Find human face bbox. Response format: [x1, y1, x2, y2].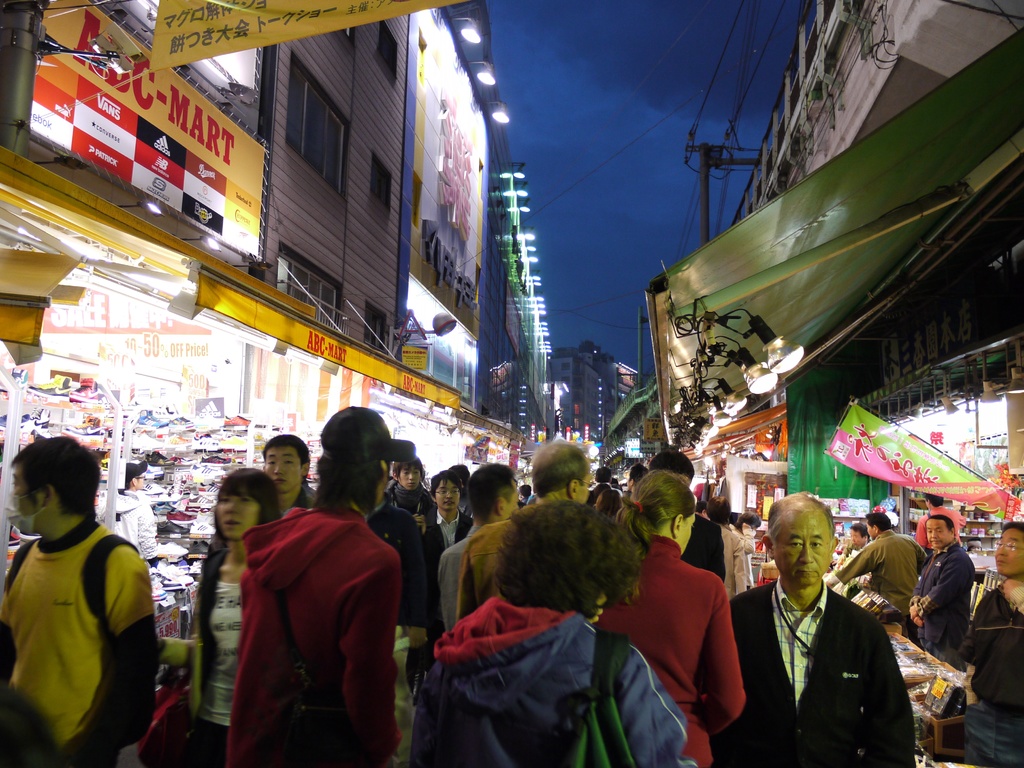
[270, 444, 311, 494].
